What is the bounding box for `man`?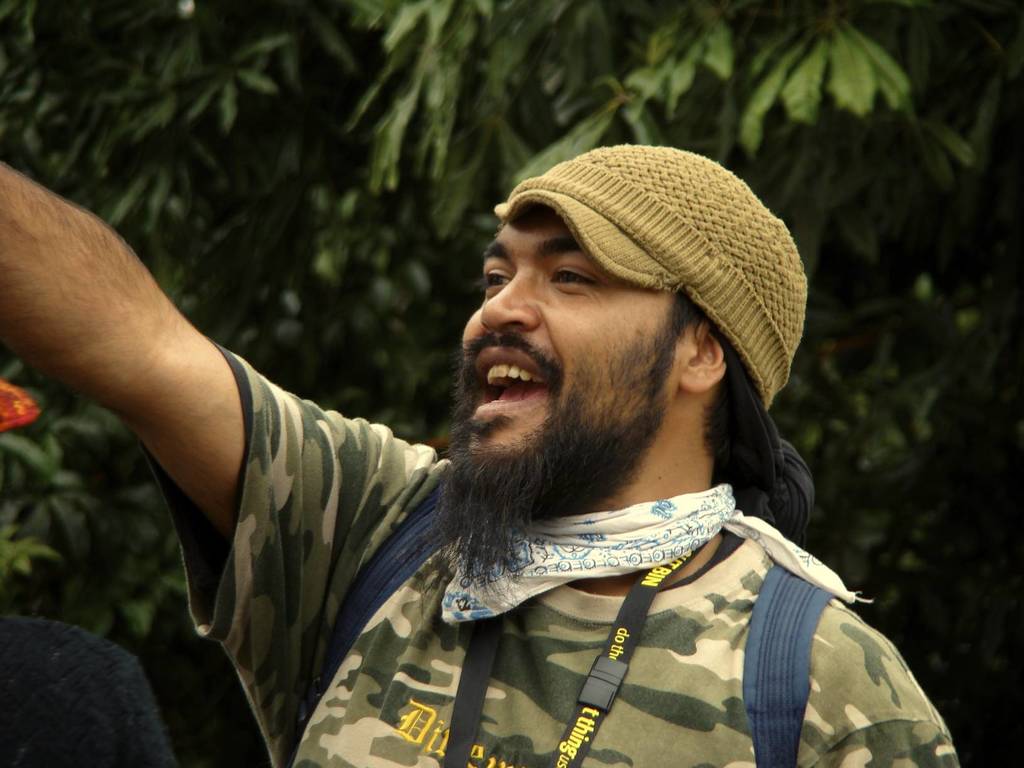
<bbox>0, 145, 959, 767</bbox>.
